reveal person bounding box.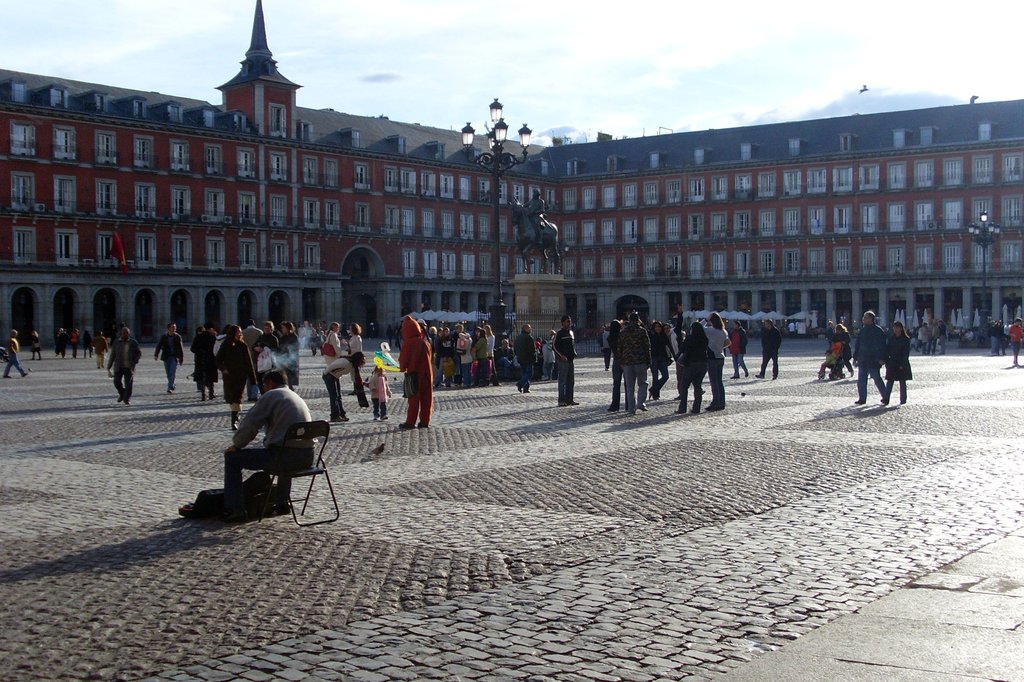
Revealed: 856,311,898,405.
